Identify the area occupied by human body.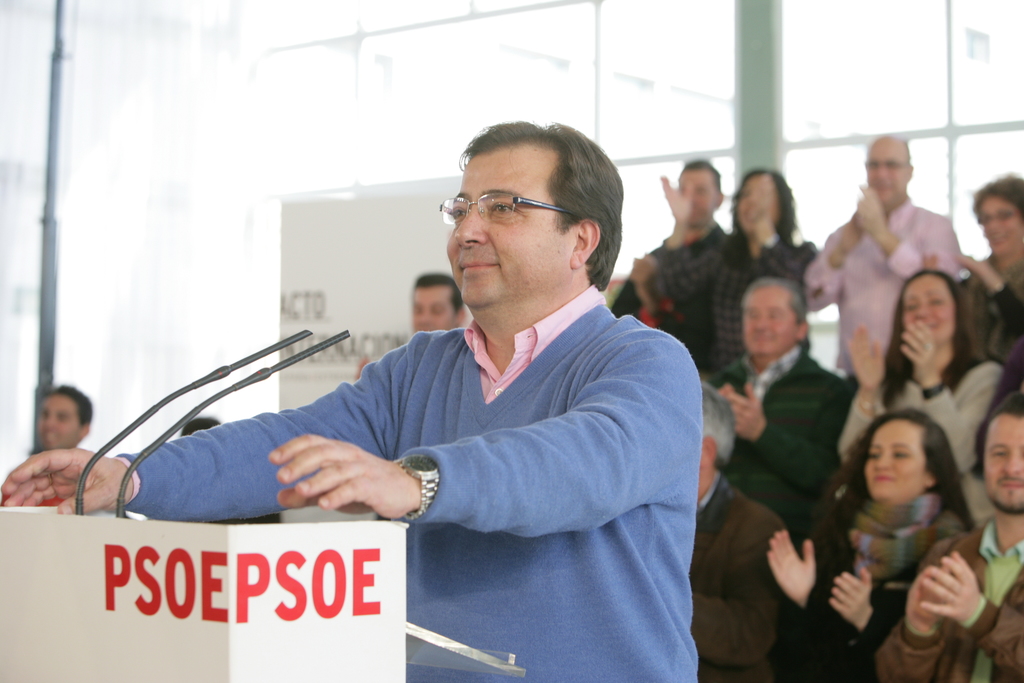
Area: crop(817, 151, 967, 361).
